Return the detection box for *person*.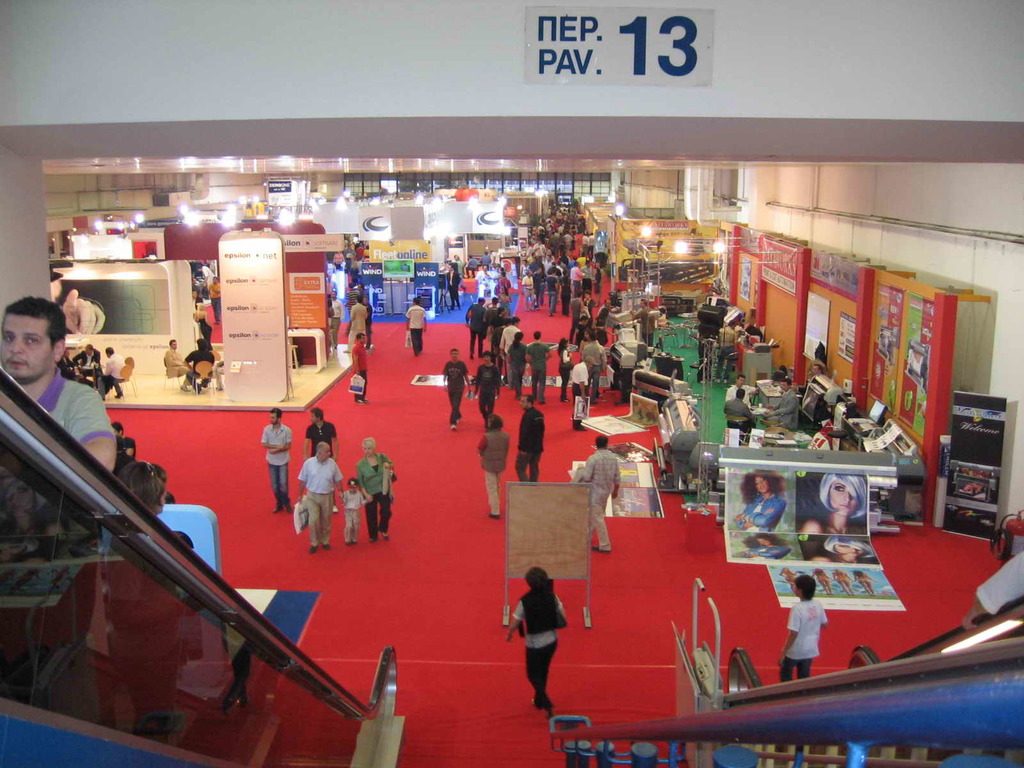
[809, 565, 833, 594].
